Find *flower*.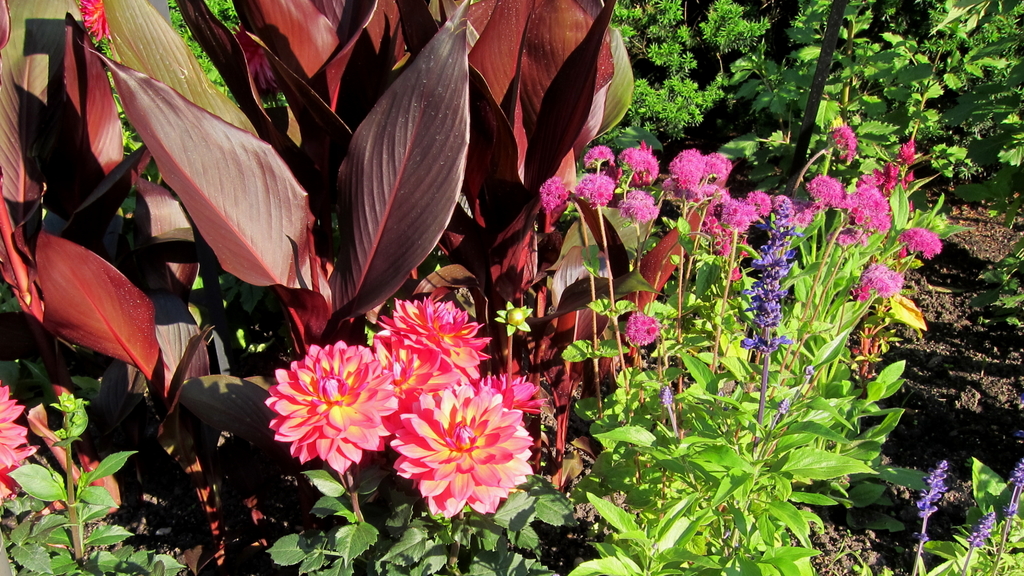
619/307/666/345.
